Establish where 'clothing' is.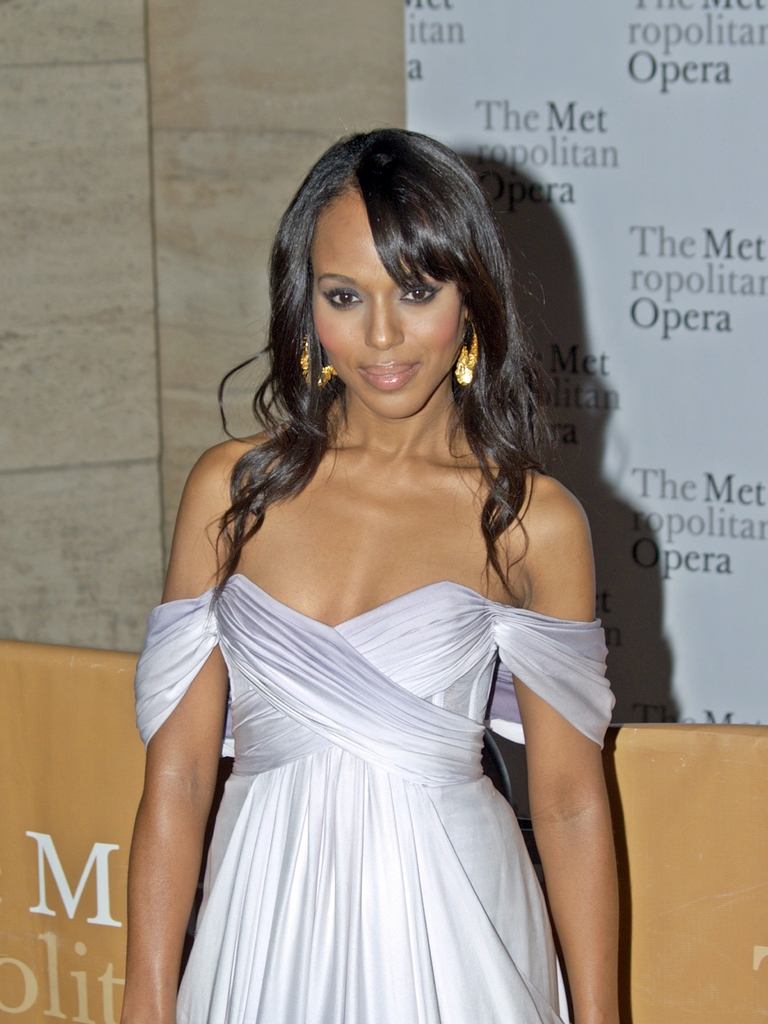
Established at l=118, t=552, r=619, b=1023.
